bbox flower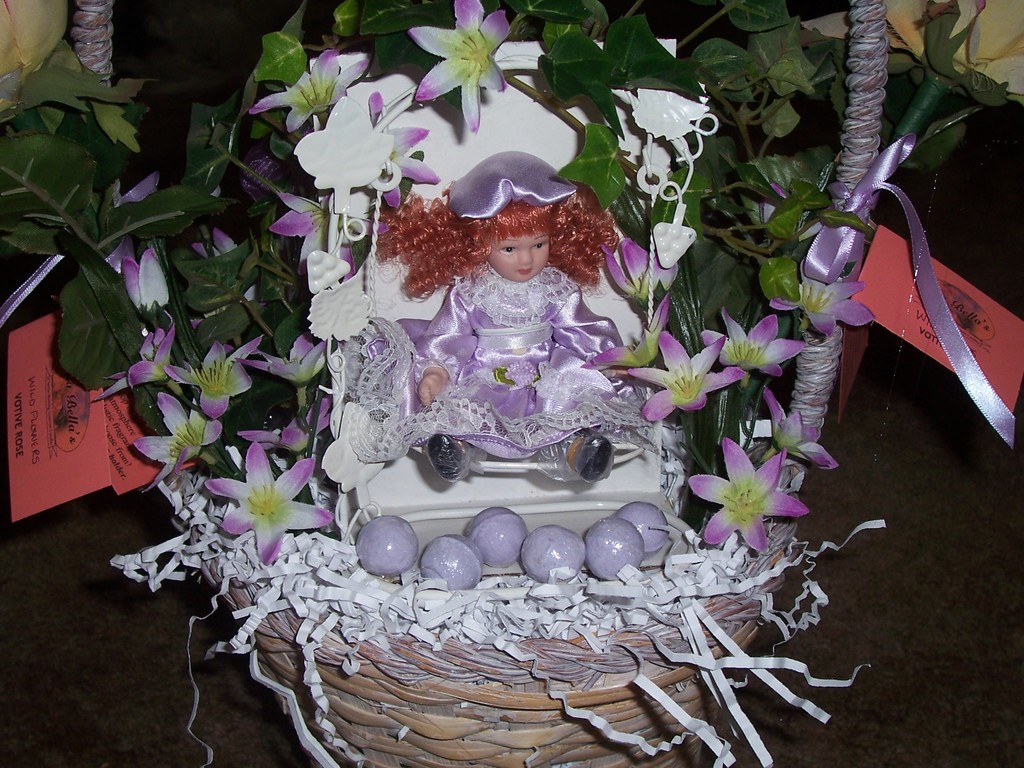
699/307/801/374
